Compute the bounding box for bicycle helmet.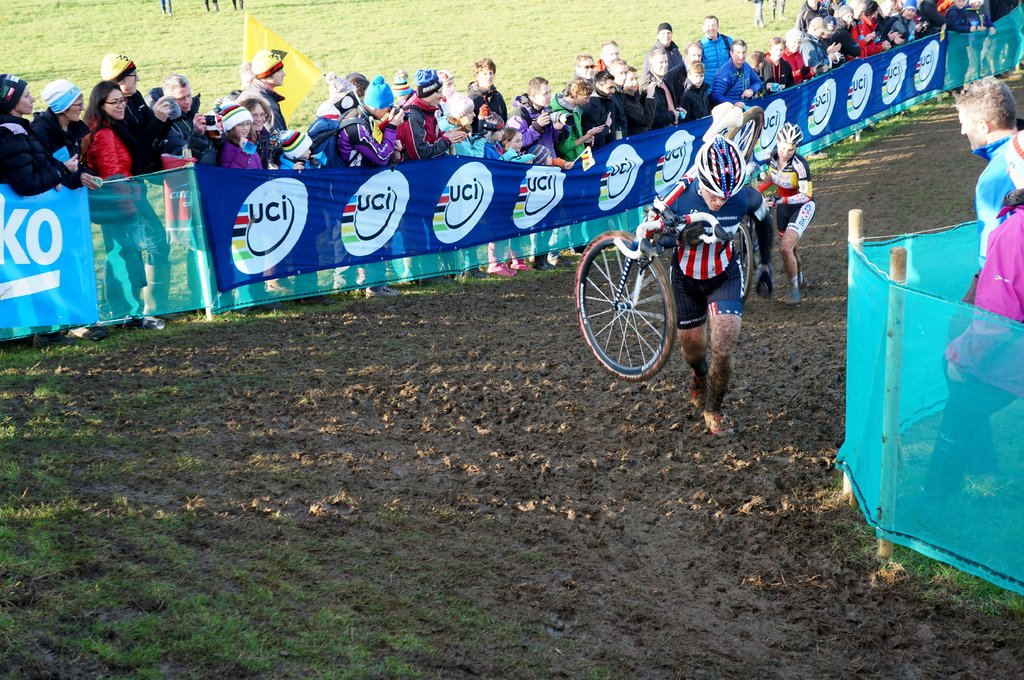
[left=699, top=138, right=744, bottom=208].
